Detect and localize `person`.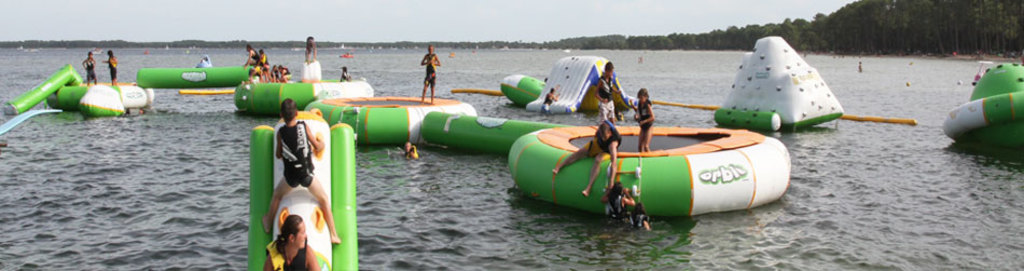
Localized at box=[305, 35, 318, 60].
